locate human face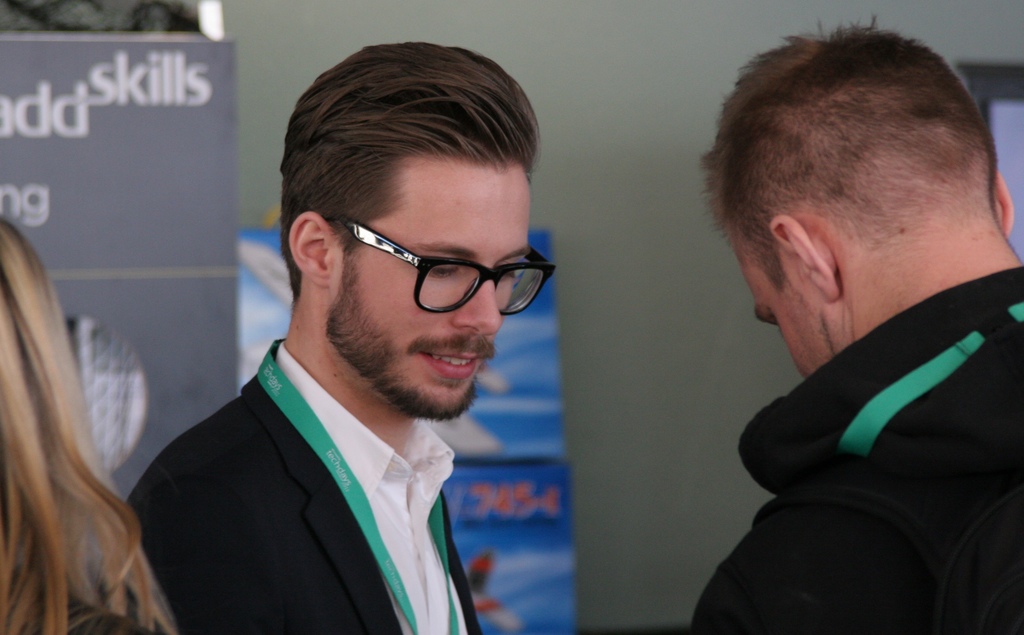
737/238/812/379
